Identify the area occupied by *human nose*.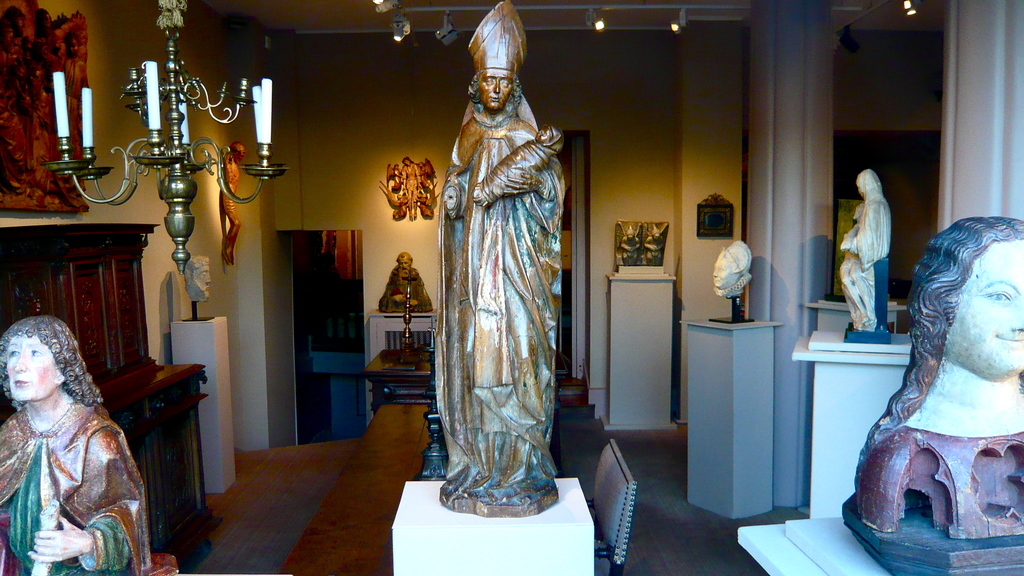
Area: locate(13, 351, 25, 369).
